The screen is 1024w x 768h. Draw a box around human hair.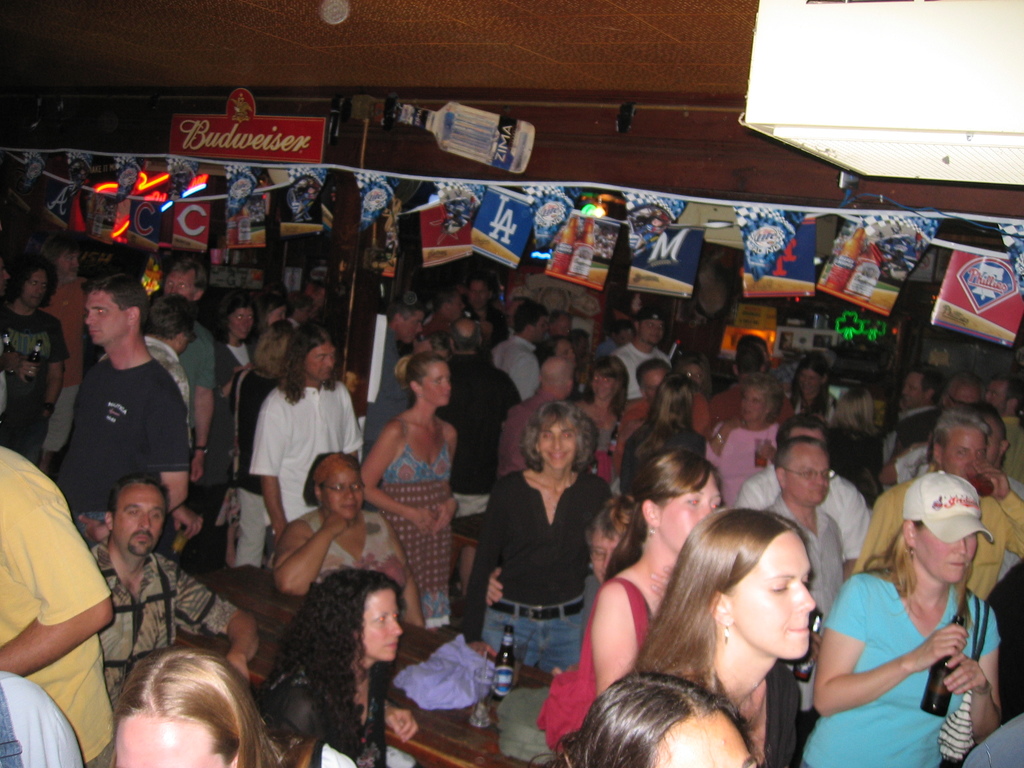
crop(386, 298, 423, 326).
